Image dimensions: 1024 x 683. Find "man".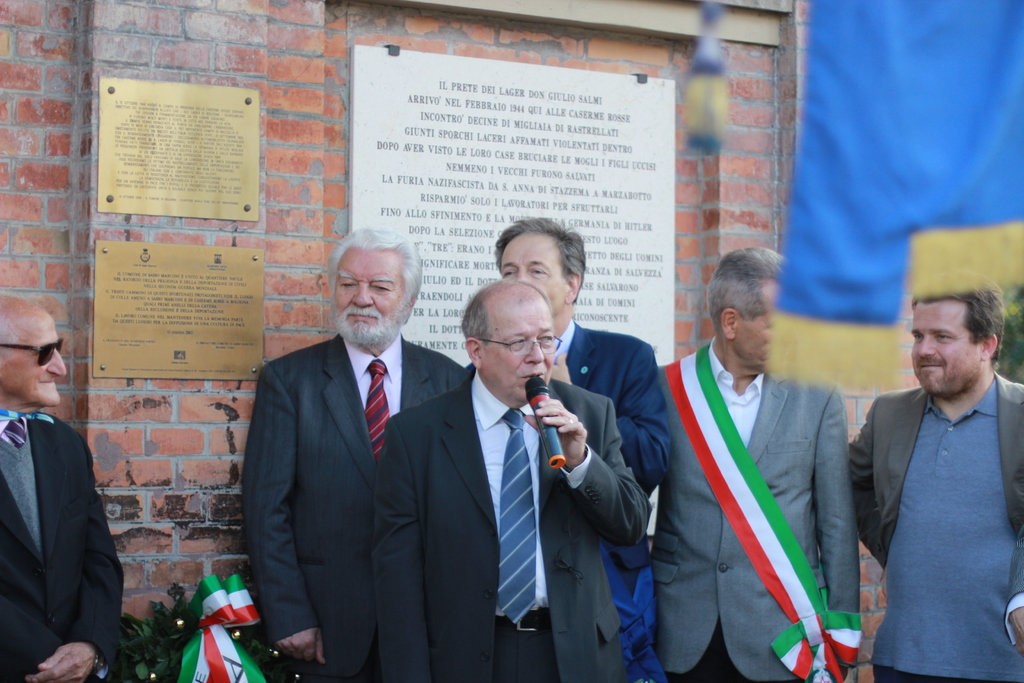
box=[0, 294, 124, 682].
